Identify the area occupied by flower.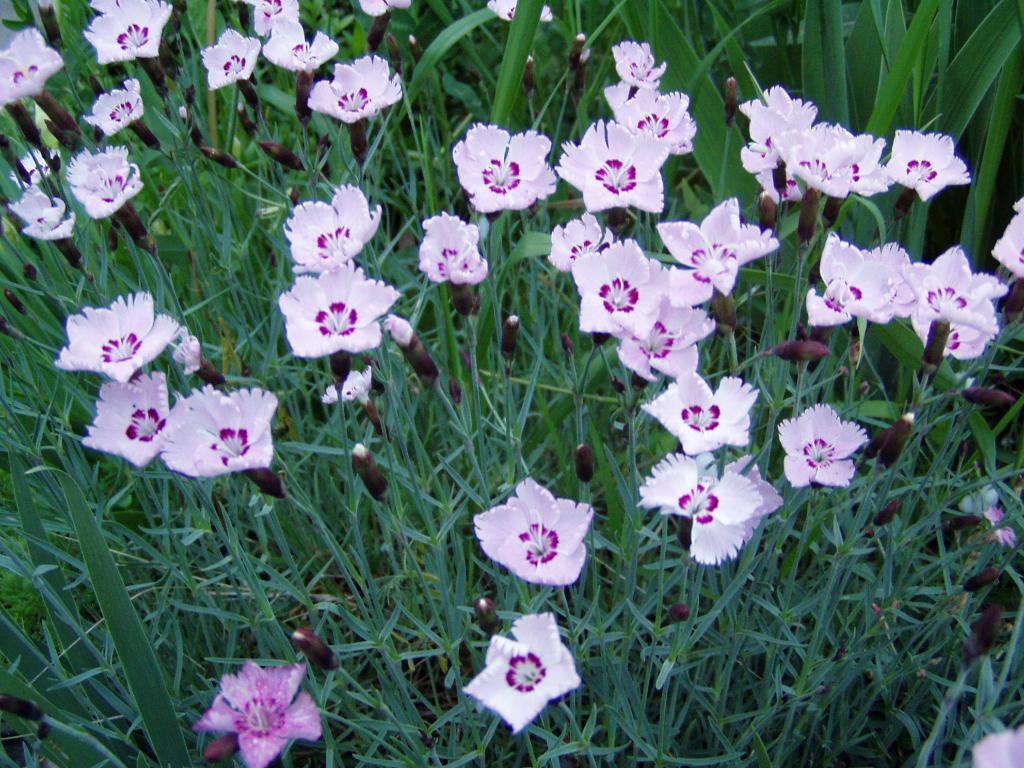
Area: [left=194, top=659, right=323, bottom=767].
